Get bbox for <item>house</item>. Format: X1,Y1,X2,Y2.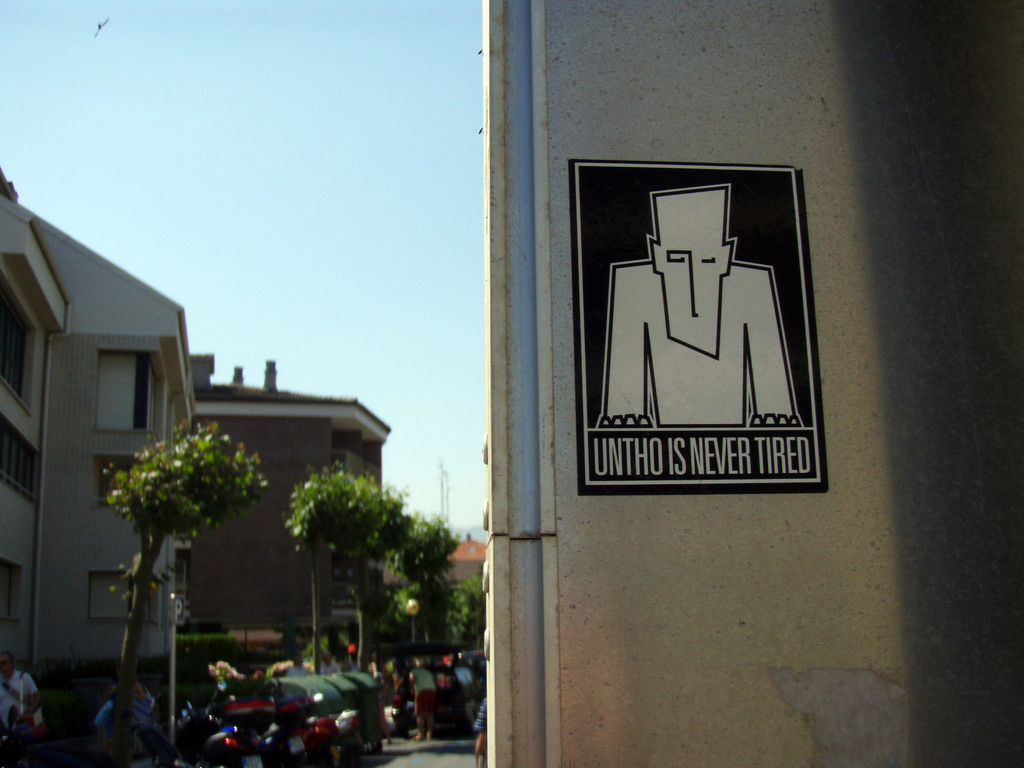
1,171,395,685.
